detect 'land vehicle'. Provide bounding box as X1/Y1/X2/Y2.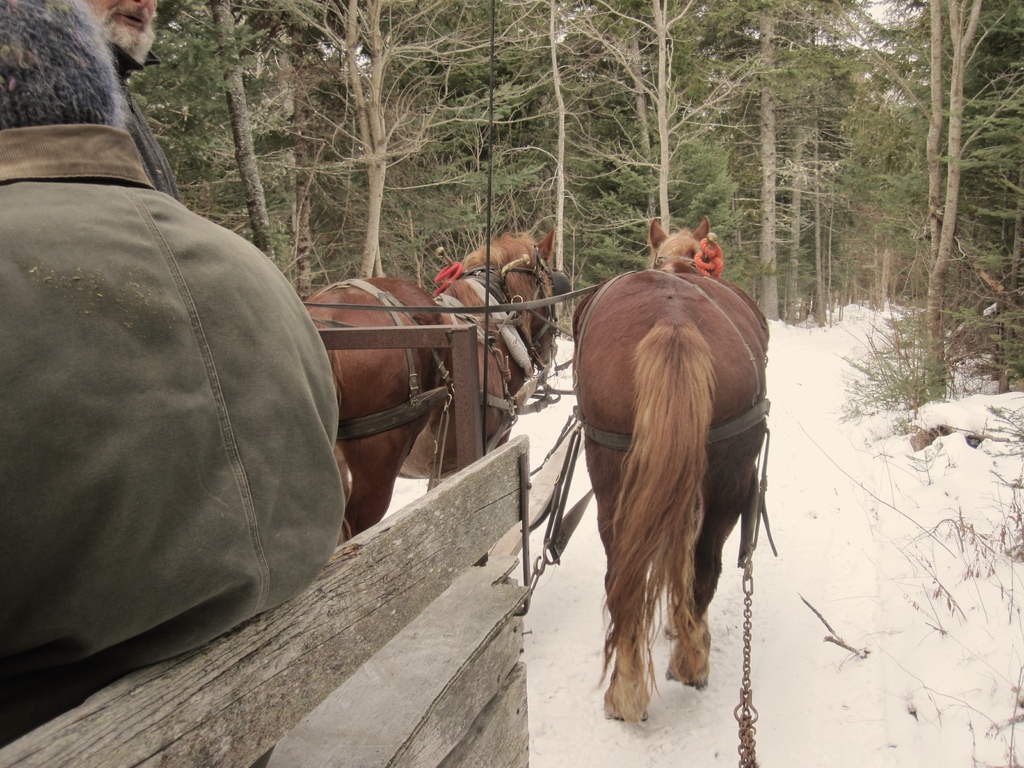
0/326/586/766.
